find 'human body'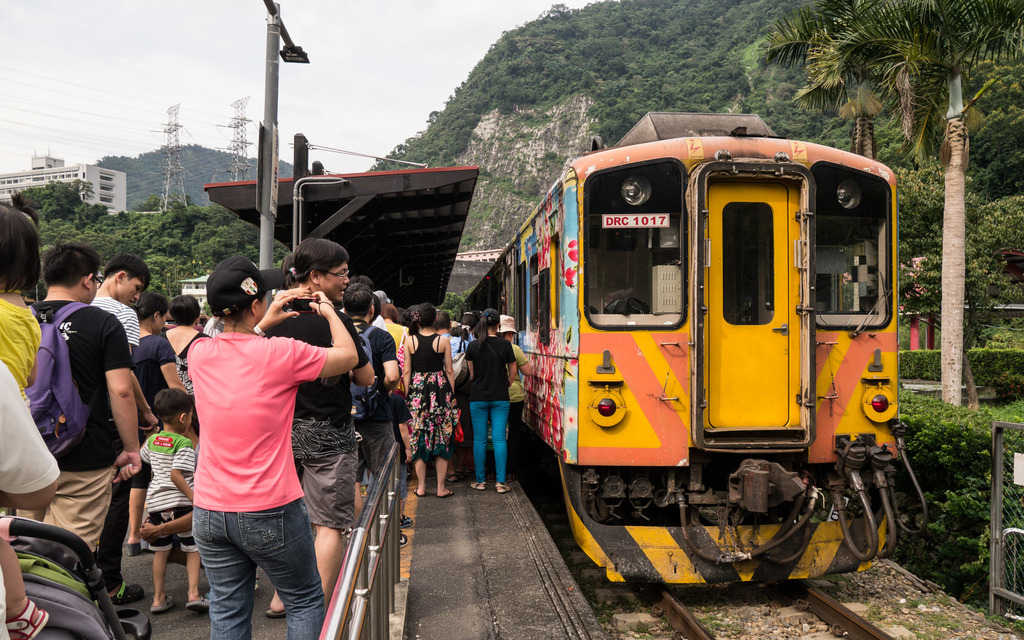
bbox(169, 294, 353, 639)
